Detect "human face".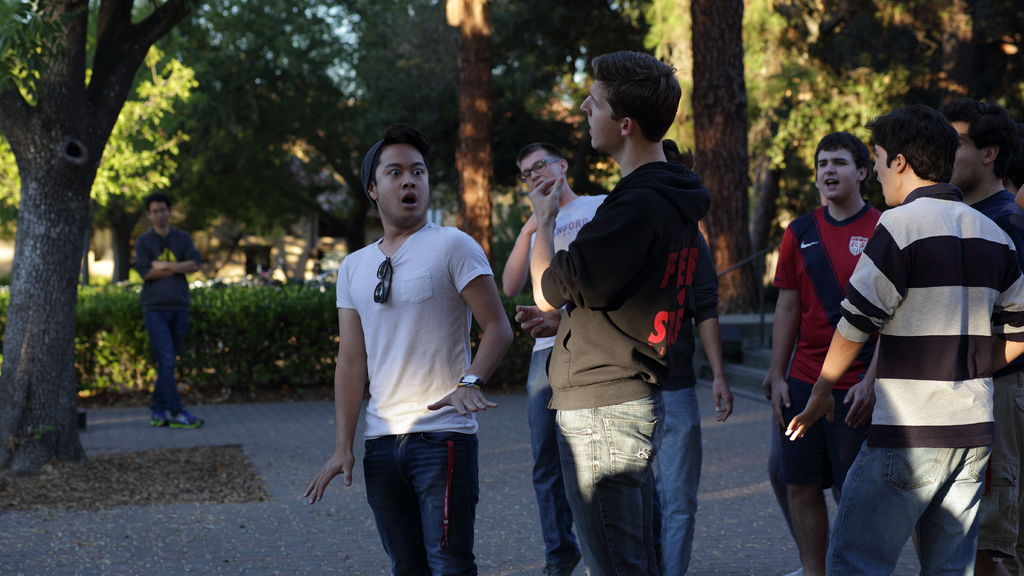
Detected at (x1=576, y1=82, x2=616, y2=156).
